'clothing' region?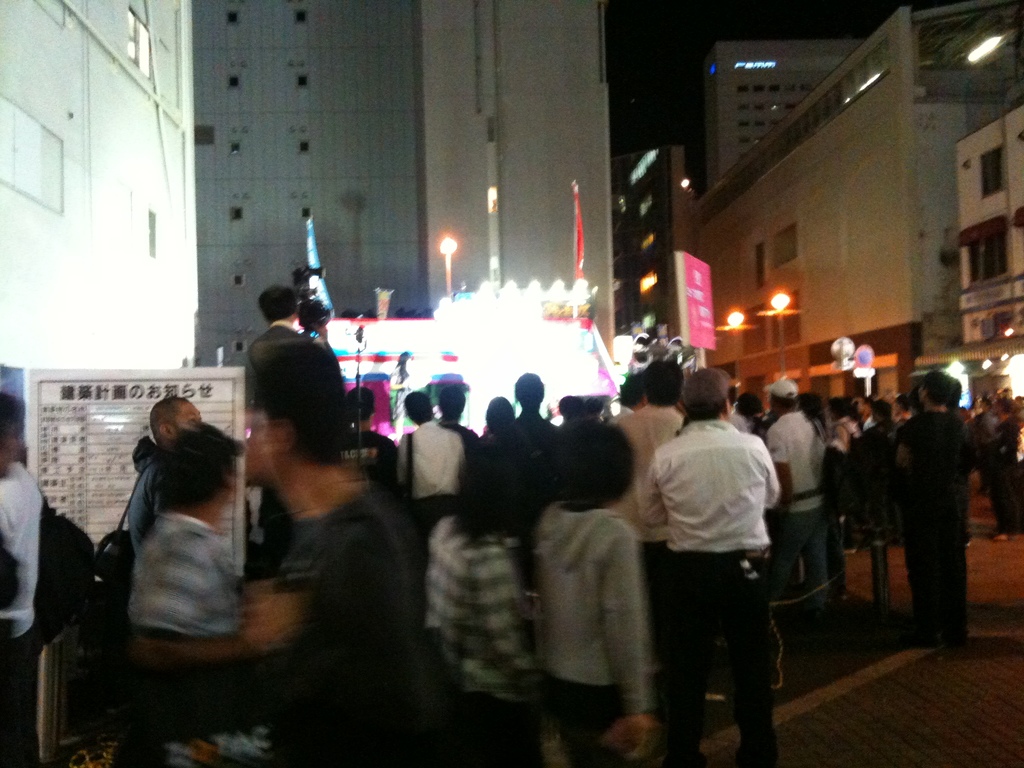
{"left": 897, "top": 406, "right": 964, "bottom": 641}
